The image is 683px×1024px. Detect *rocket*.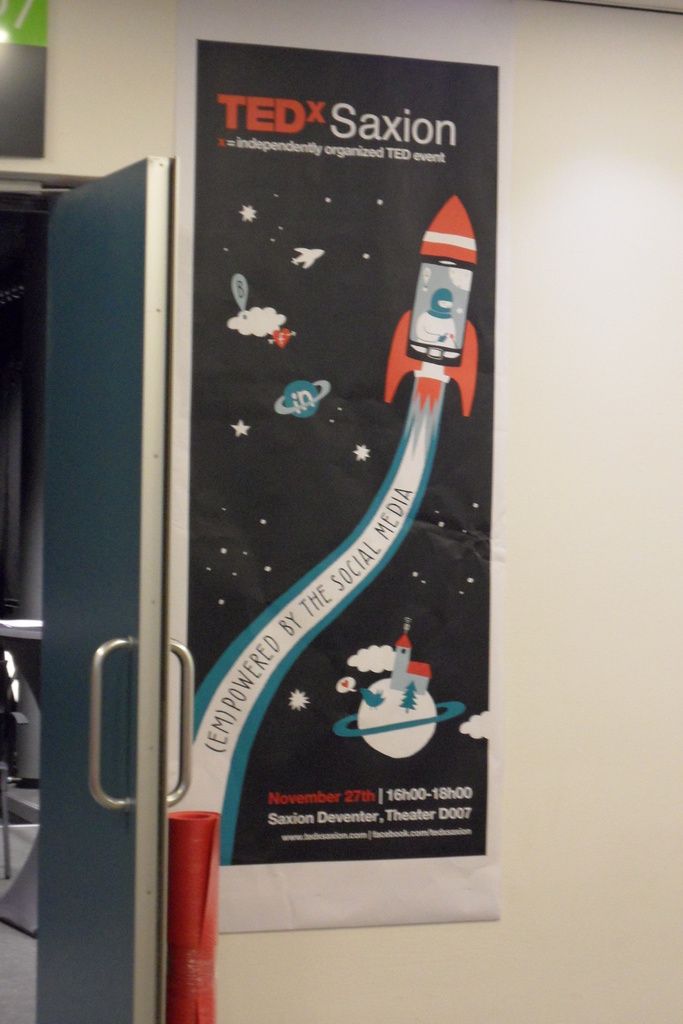
Detection: bbox(371, 166, 488, 436).
